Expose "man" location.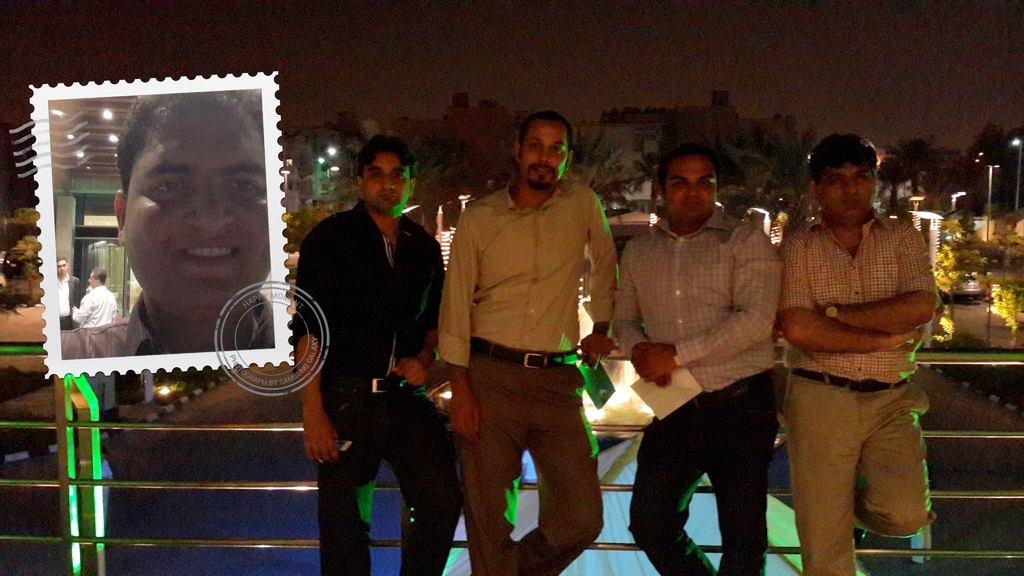
Exposed at (left=57, top=88, right=273, bottom=355).
